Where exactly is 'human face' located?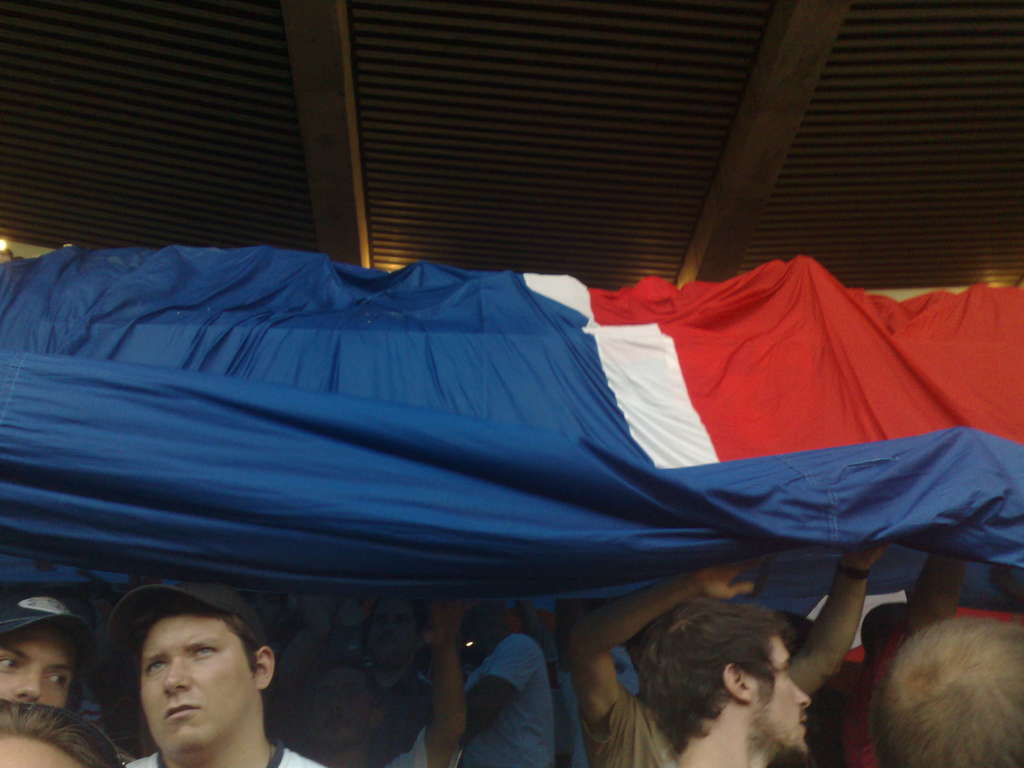
Its bounding box is detection(751, 636, 811, 758).
